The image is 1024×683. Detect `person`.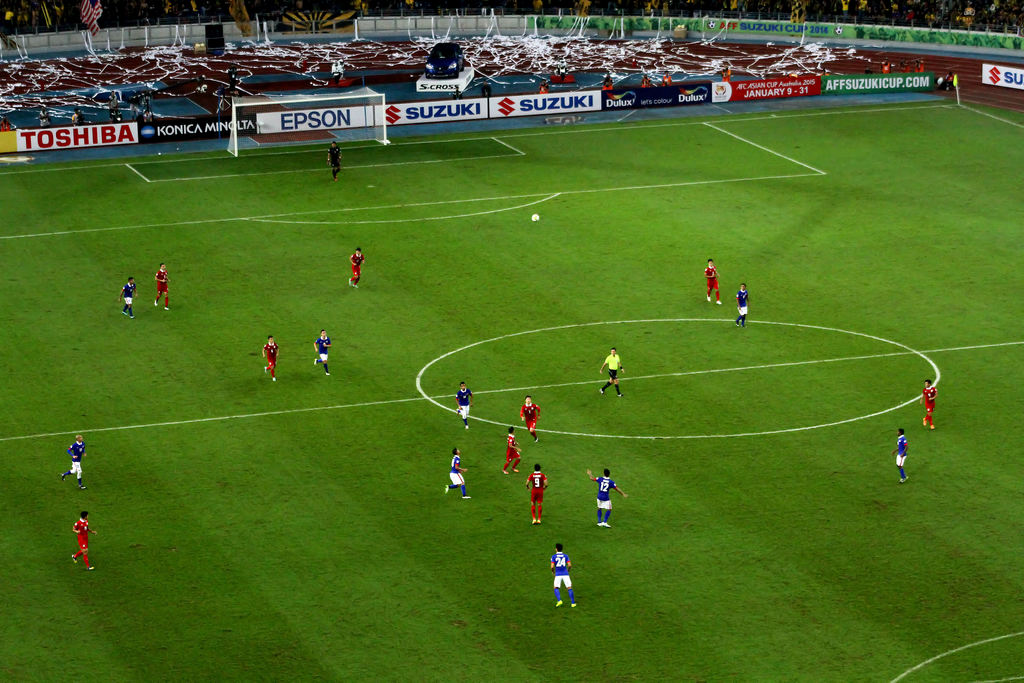
Detection: box=[587, 469, 628, 529].
